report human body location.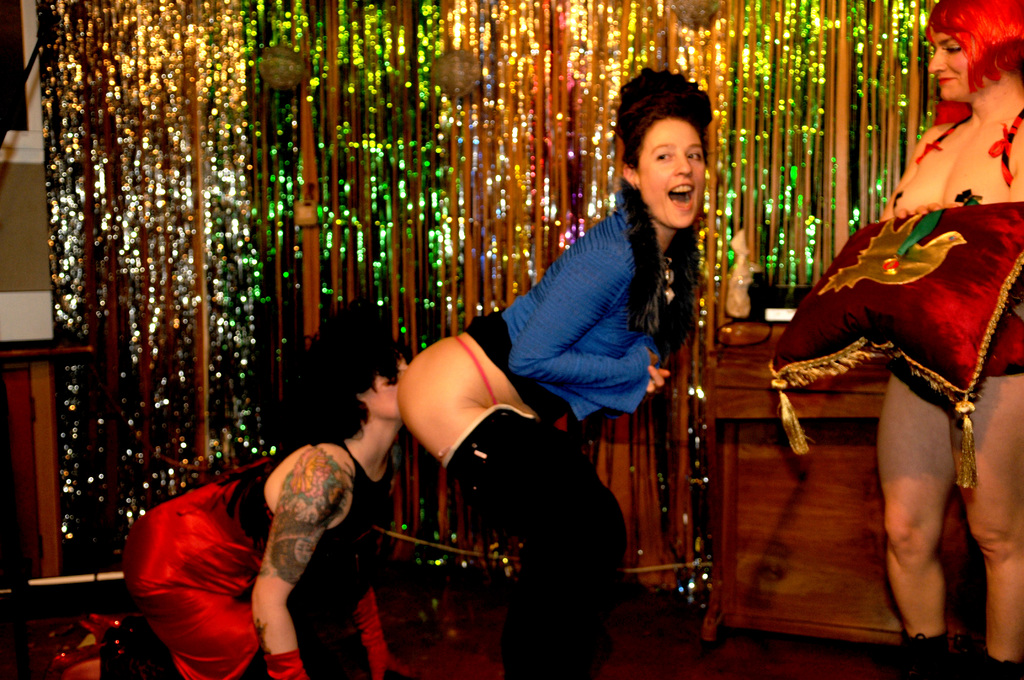
Report: {"x1": 394, "y1": 211, "x2": 698, "y2": 679}.
